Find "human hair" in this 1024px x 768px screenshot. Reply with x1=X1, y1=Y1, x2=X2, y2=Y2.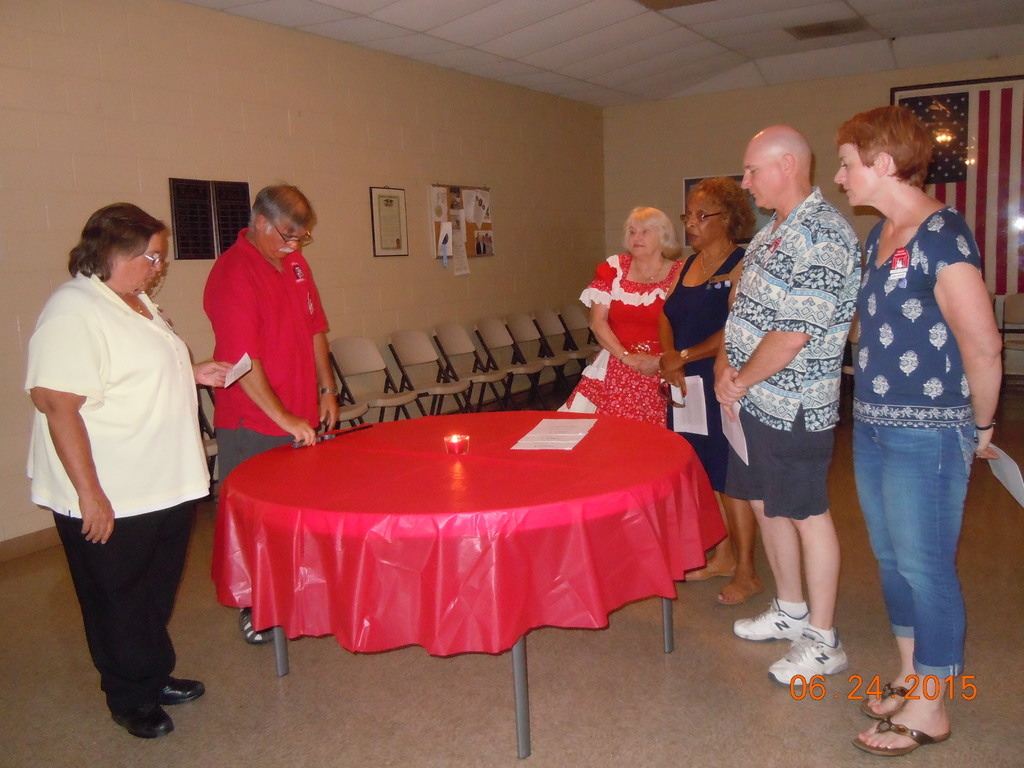
x1=65, y1=202, x2=168, y2=284.
